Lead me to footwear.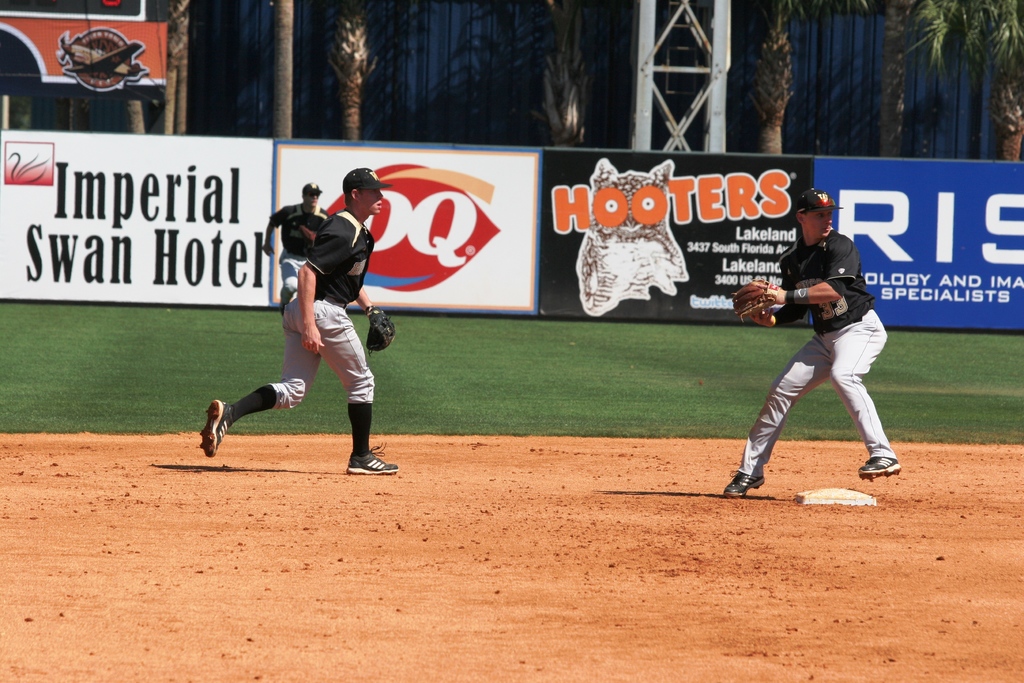
Lead to [858,457,902,480].
